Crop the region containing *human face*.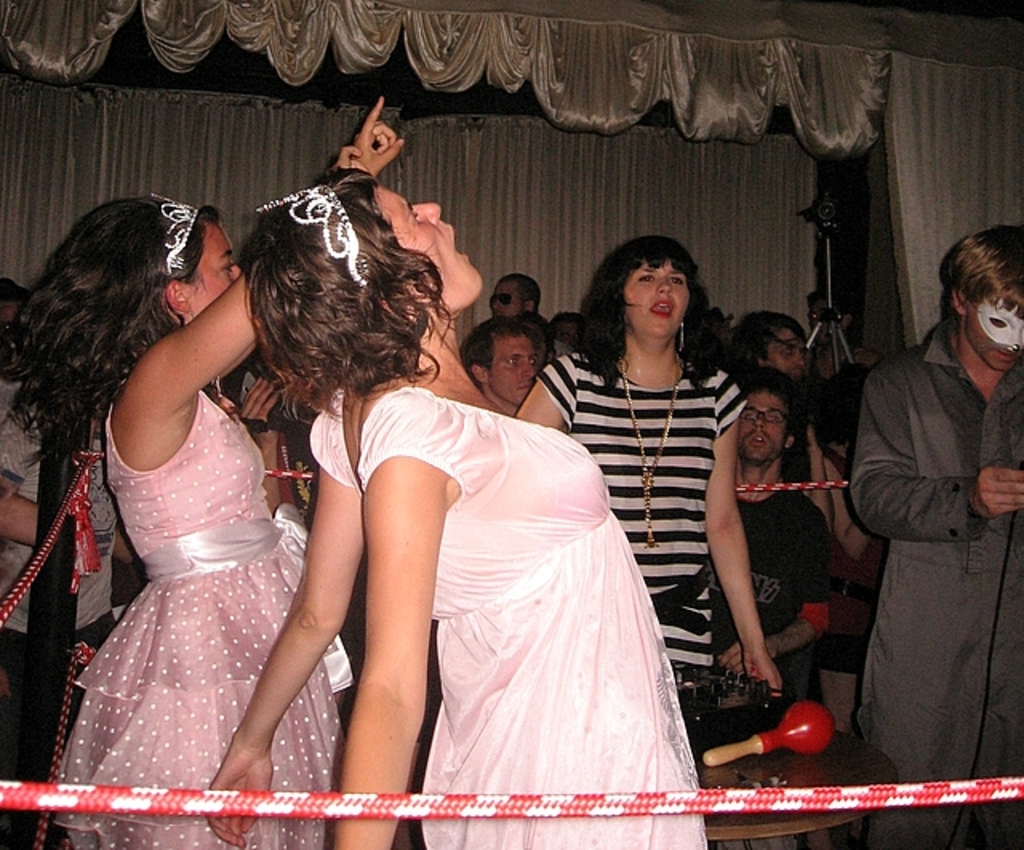
Crop region: box=[965, 304, 1022, 371].
